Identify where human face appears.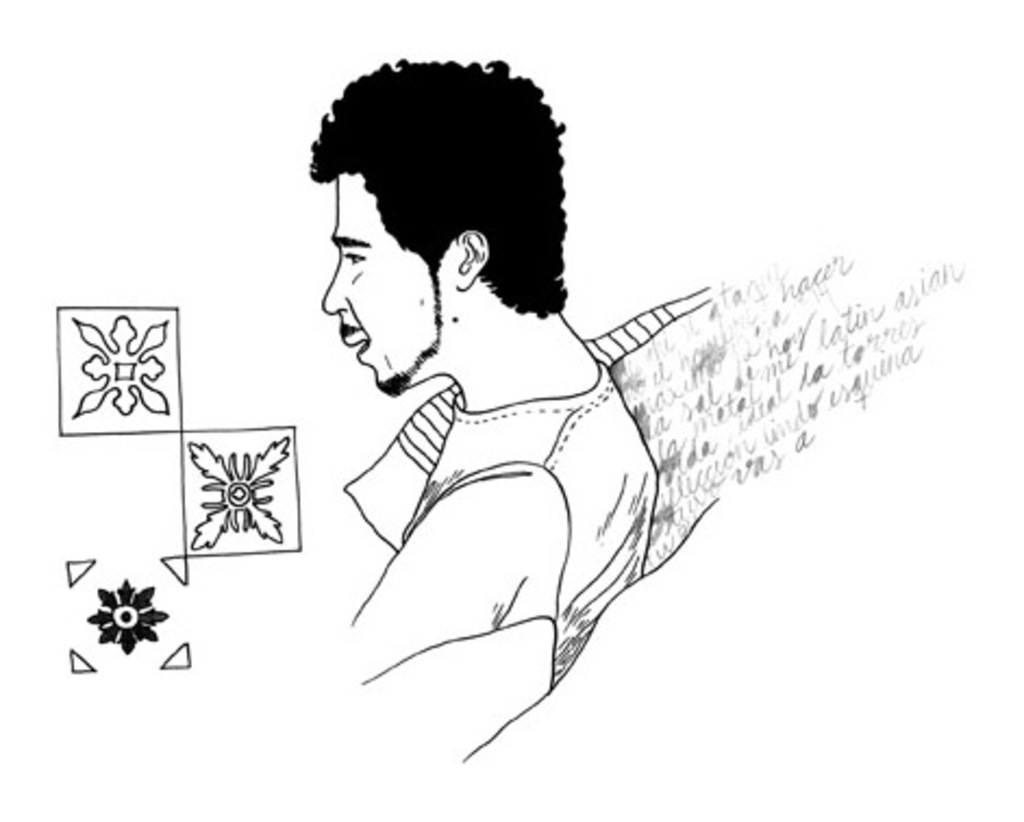
Appears at l=324, t=176, r=454, b=398.
